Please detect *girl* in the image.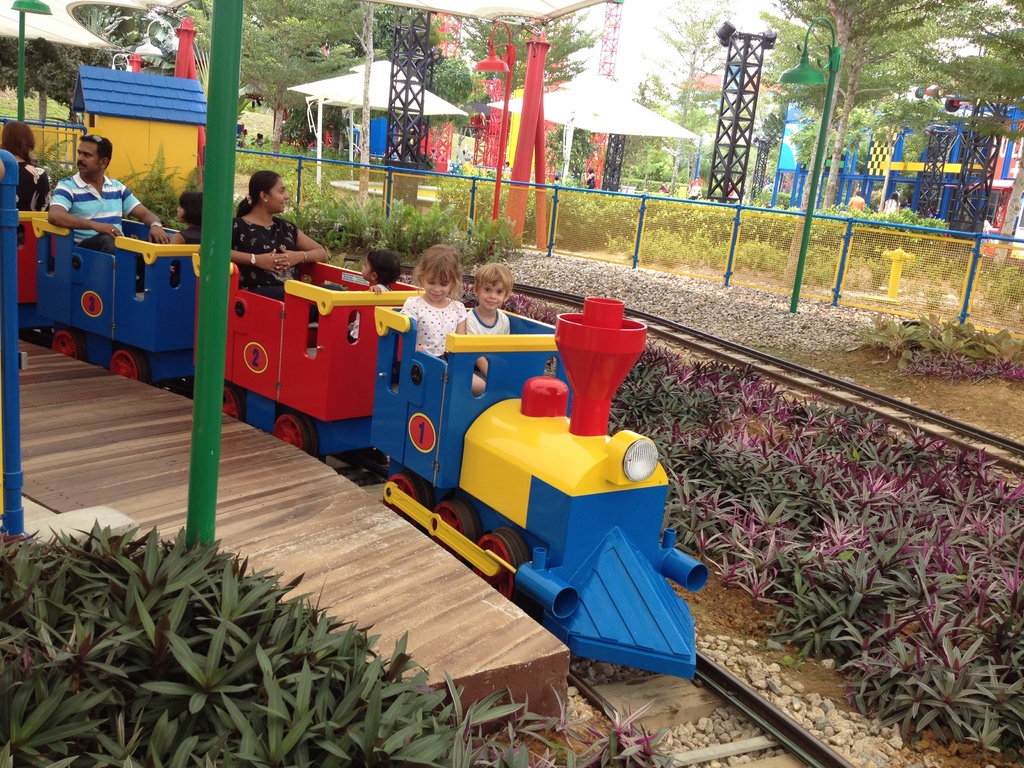
{"left": 401, "top": 236, "right": 484, "bottom": 400}.
